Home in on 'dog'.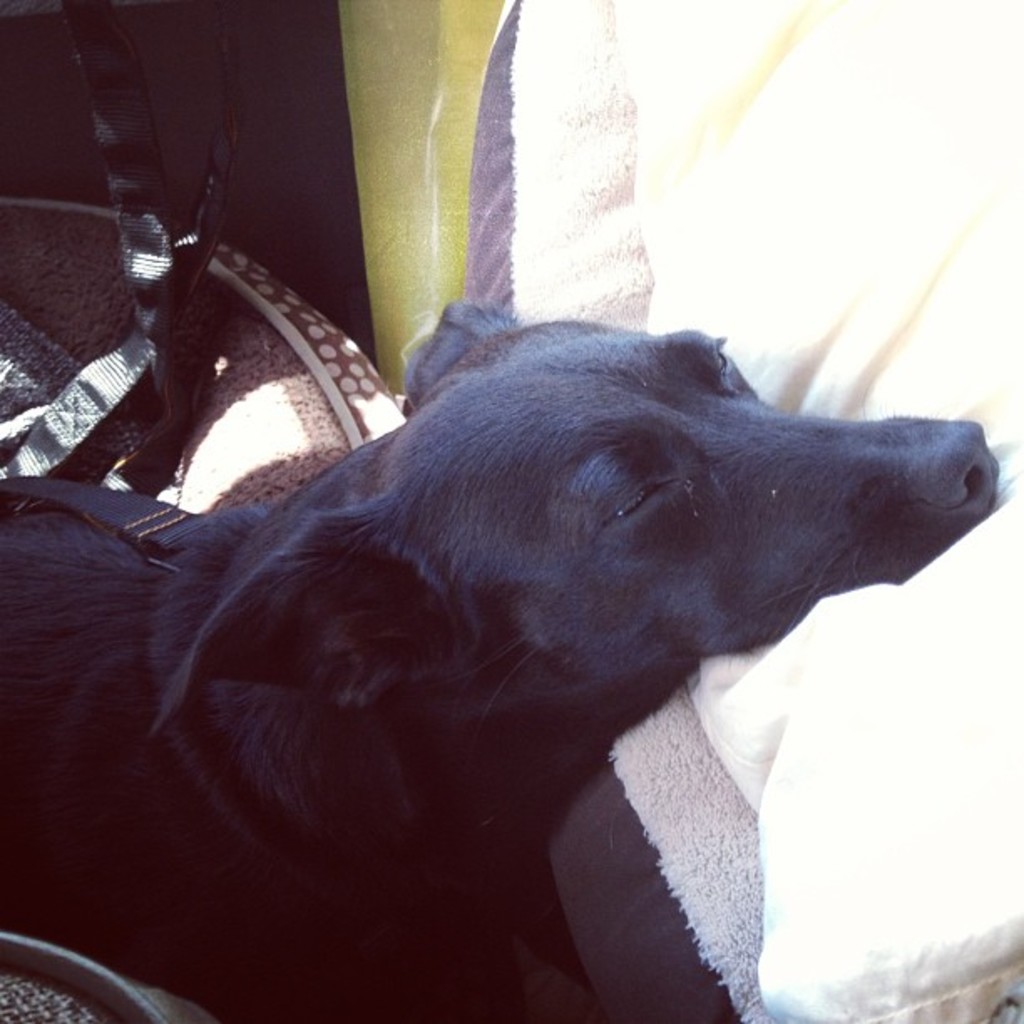
Homed in at (0, 301, 1001, 1022).
